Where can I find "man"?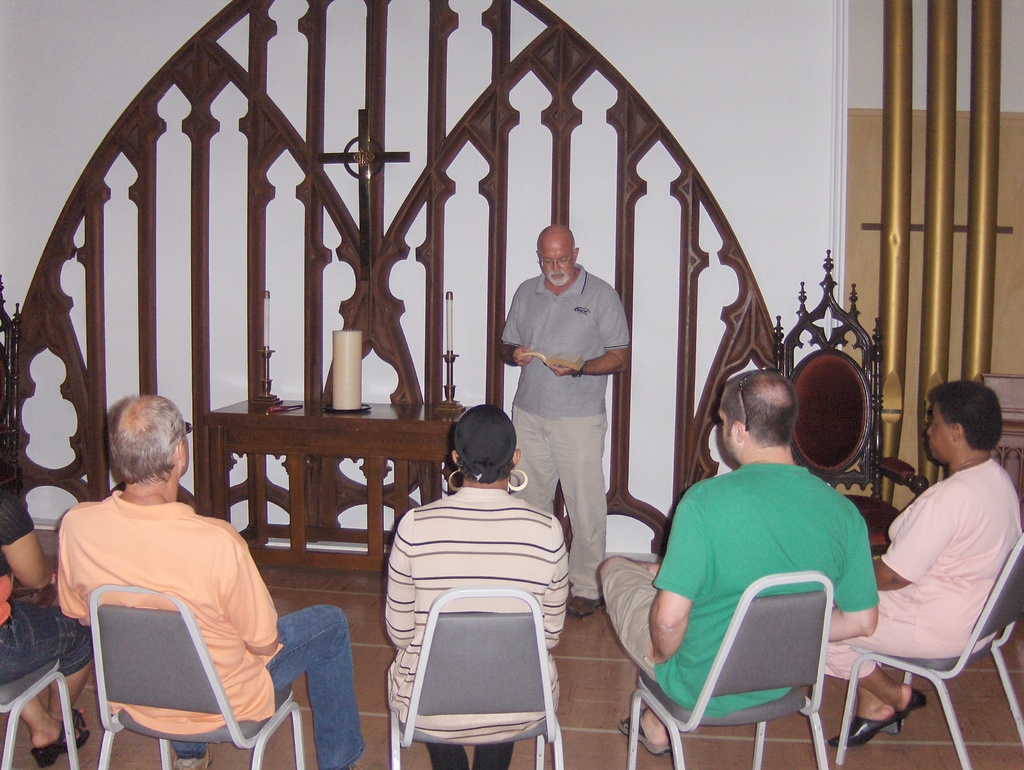
You can find it at <region>596, 367, 879, 756</region>.
